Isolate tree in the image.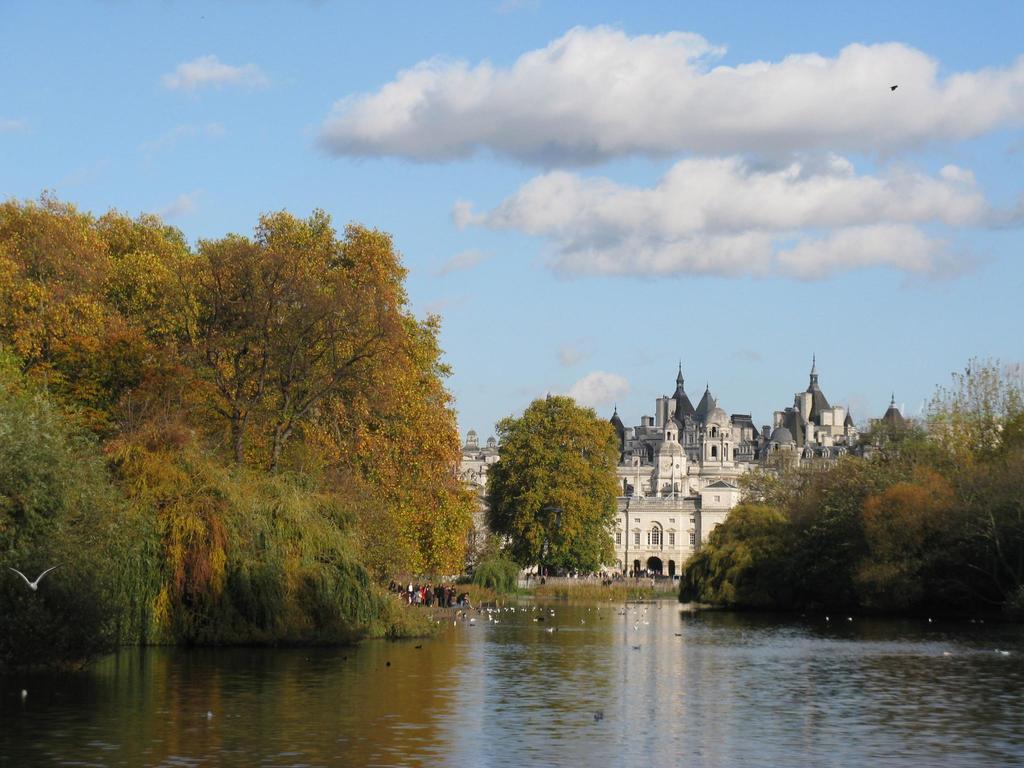
Isolated region: [x1=476, y1=377, x2=633, y2=590].
